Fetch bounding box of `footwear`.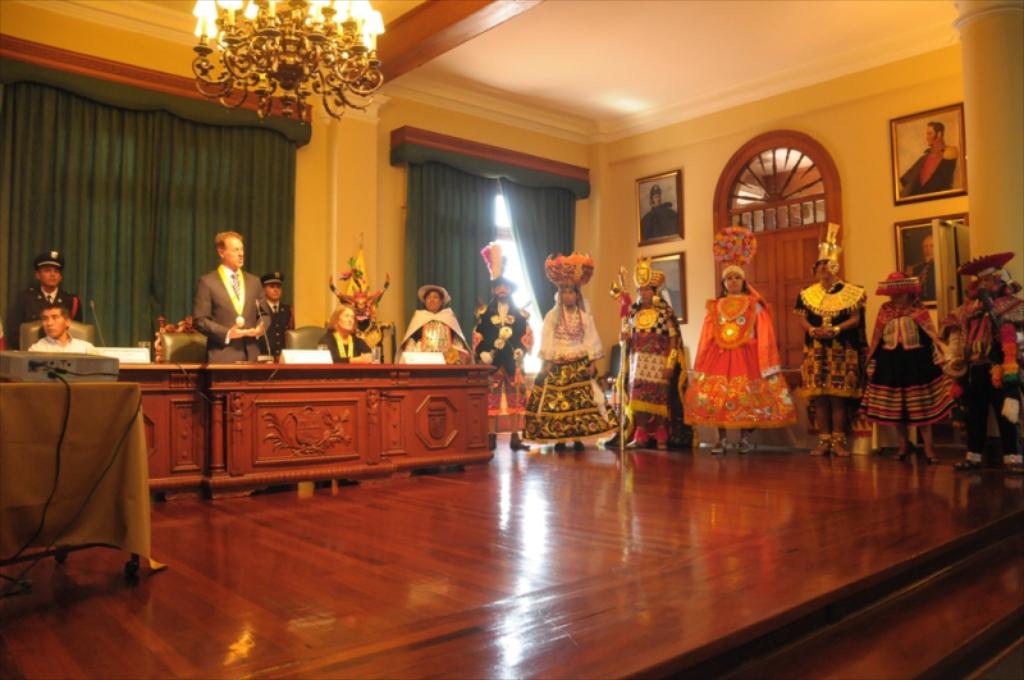
Bbox: 488/430/498/451.
